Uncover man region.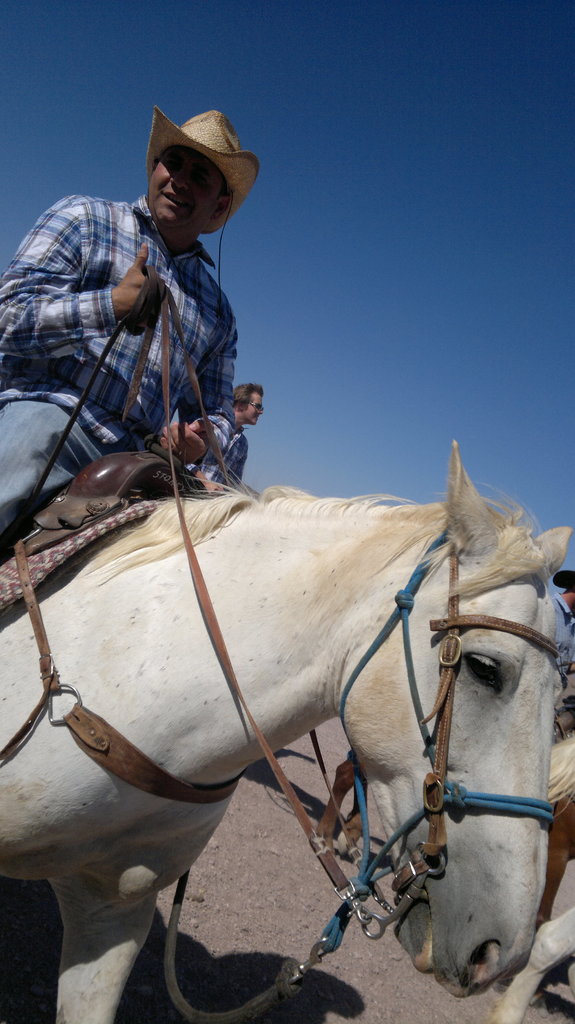
Uncovered: bbox(23, 92, 266, 548).
